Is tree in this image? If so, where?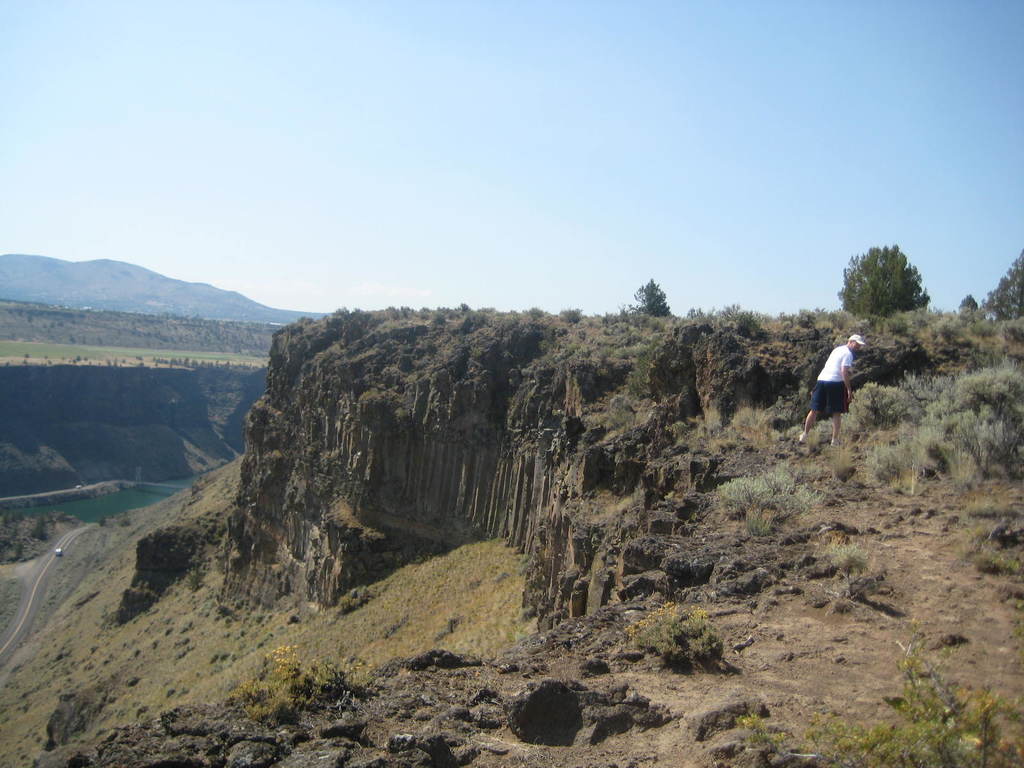
Yes, at box=[841, 244, 928, 330].
